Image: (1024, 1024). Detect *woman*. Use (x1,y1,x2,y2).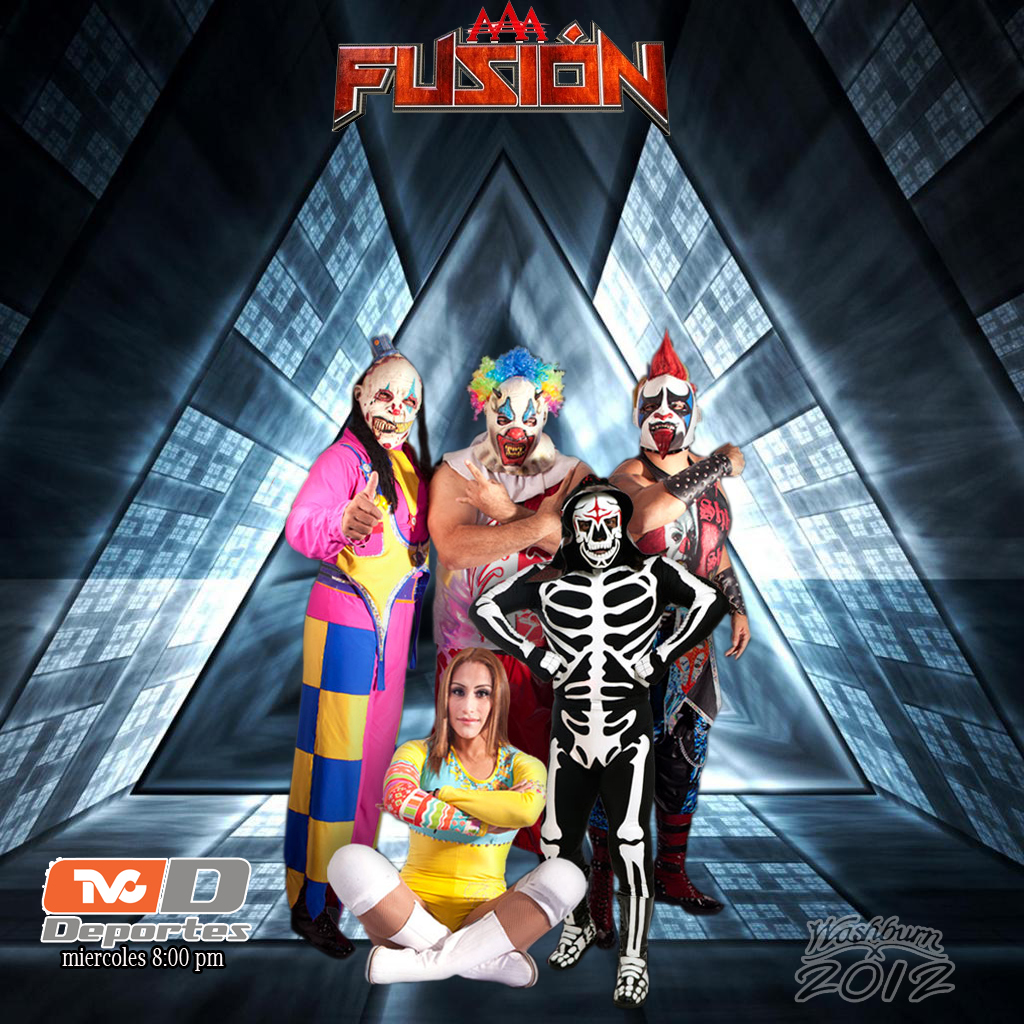
(321,643,589,981).
